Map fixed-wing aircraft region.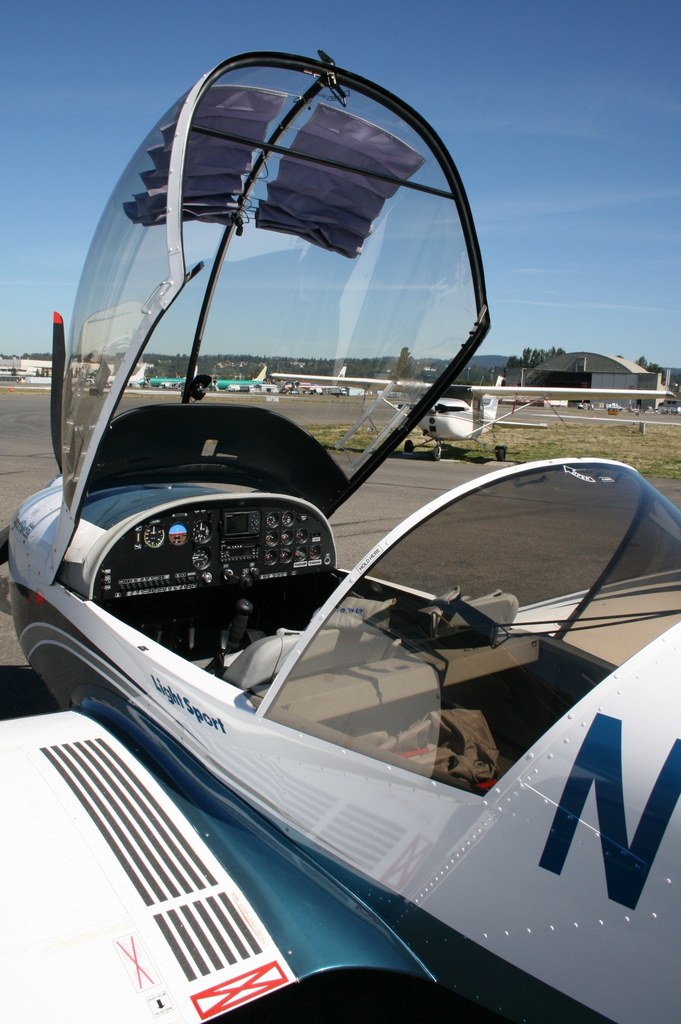
Mapped to {"left": 204, "top": 364, "right": 273, "bottom": 390}.
